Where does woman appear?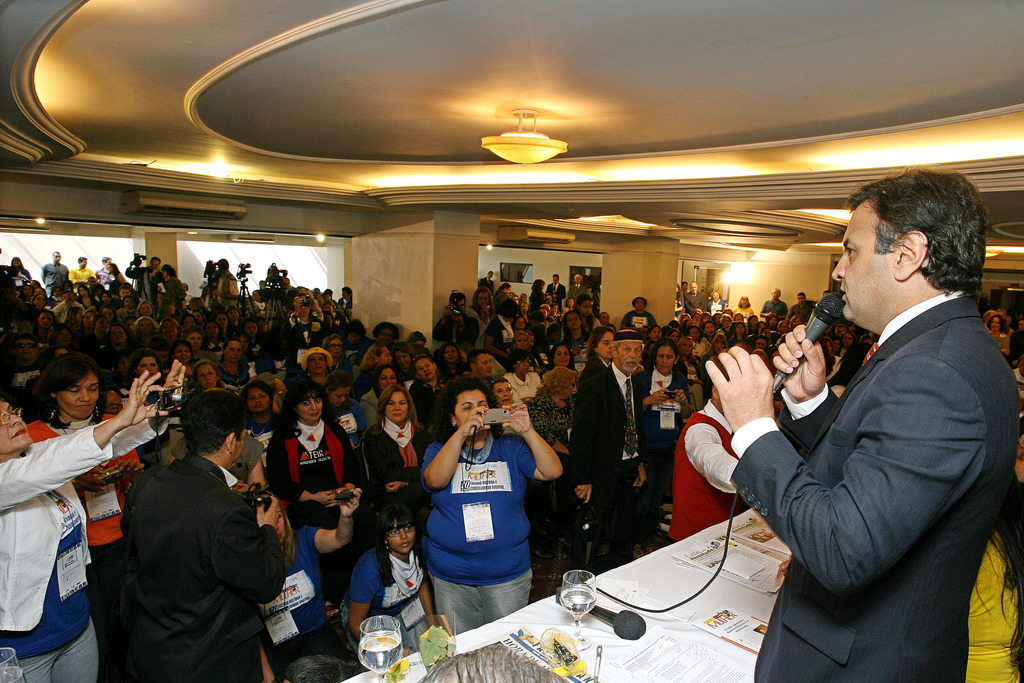
Appears at l=546, t=342, r=577, b=372.
